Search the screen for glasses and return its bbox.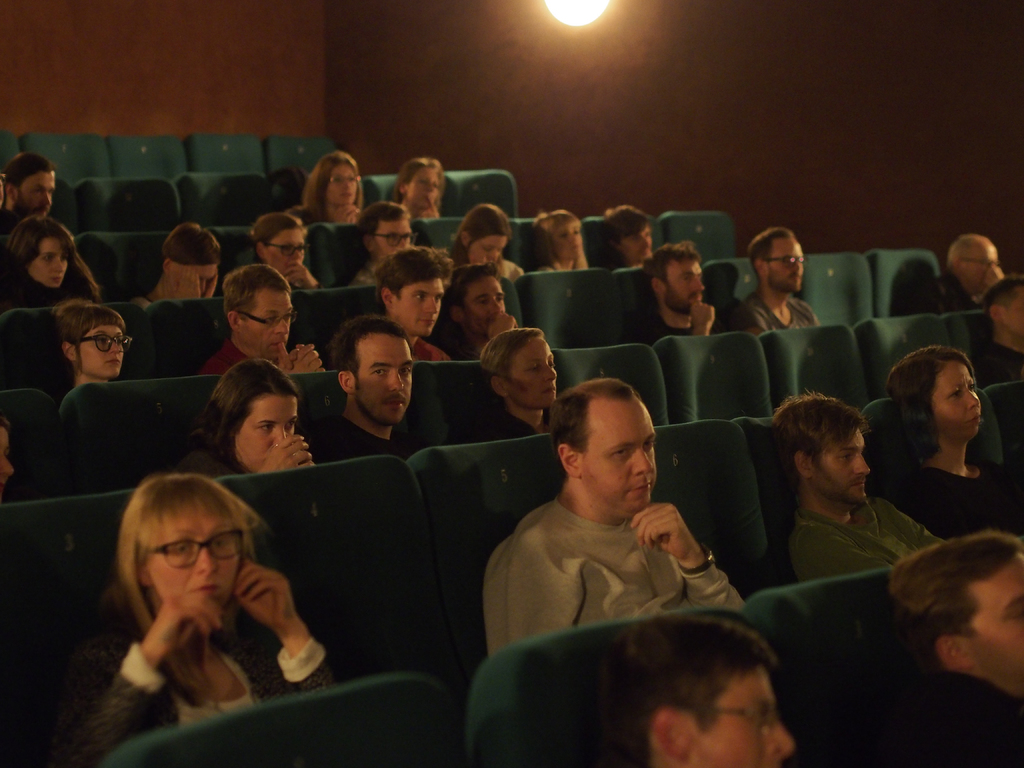
Found: BBox(756, 257, 812, 270).
